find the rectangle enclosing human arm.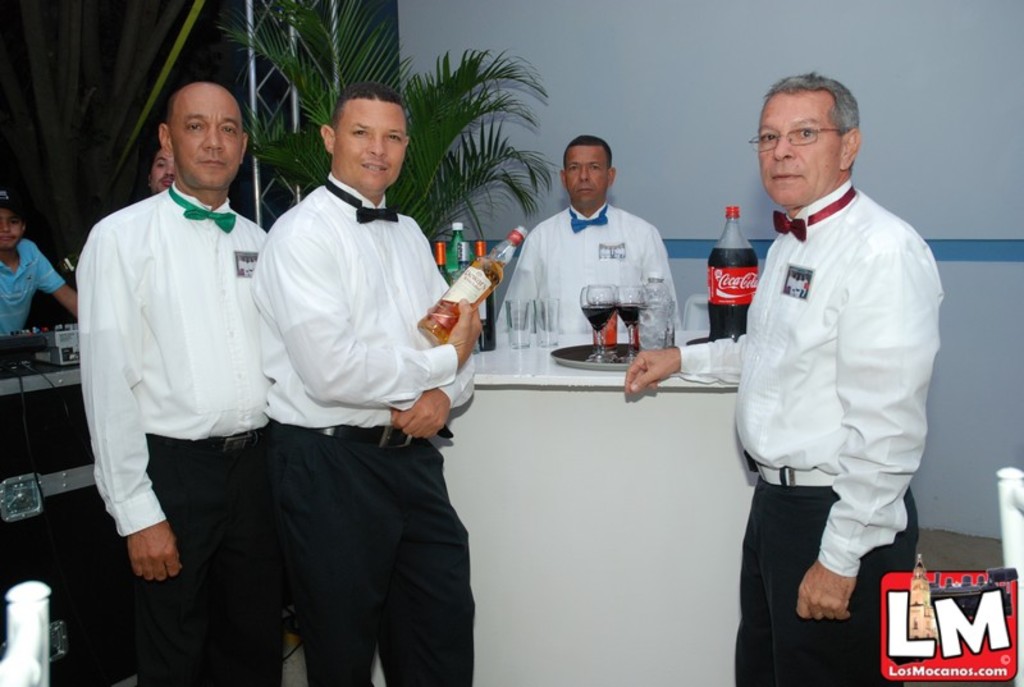
32 244 76 315.
